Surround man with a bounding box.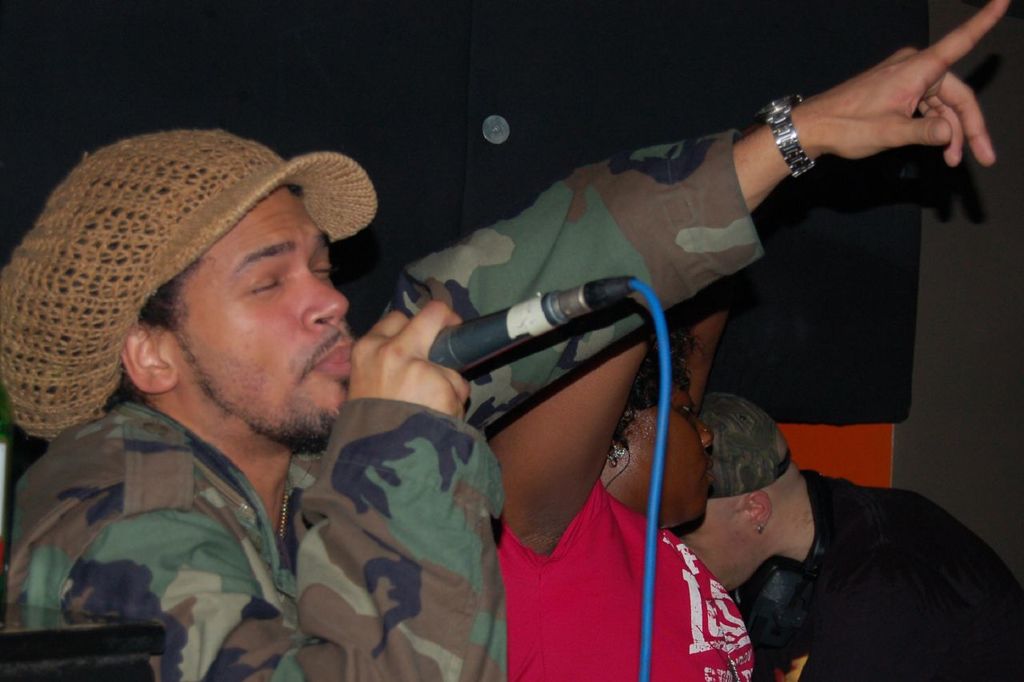
detection(643, 408, 1010, 681).
